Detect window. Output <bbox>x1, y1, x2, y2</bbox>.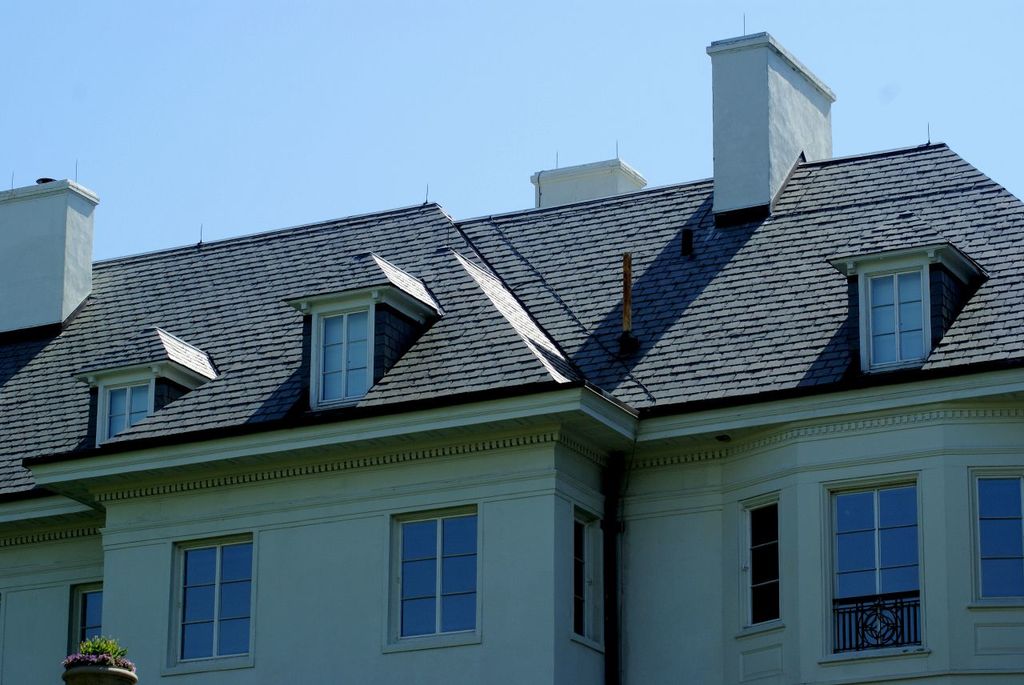
<bbox>175, 530, 256, 669</bbox>.
